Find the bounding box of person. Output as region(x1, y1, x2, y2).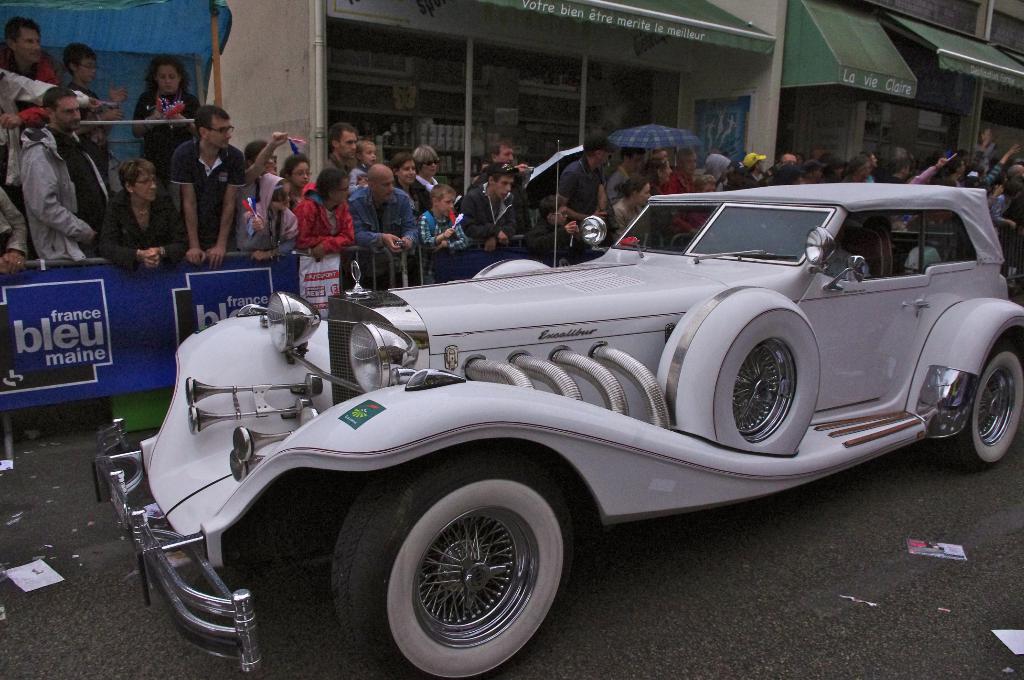
region(977, 129, 991, 163).
